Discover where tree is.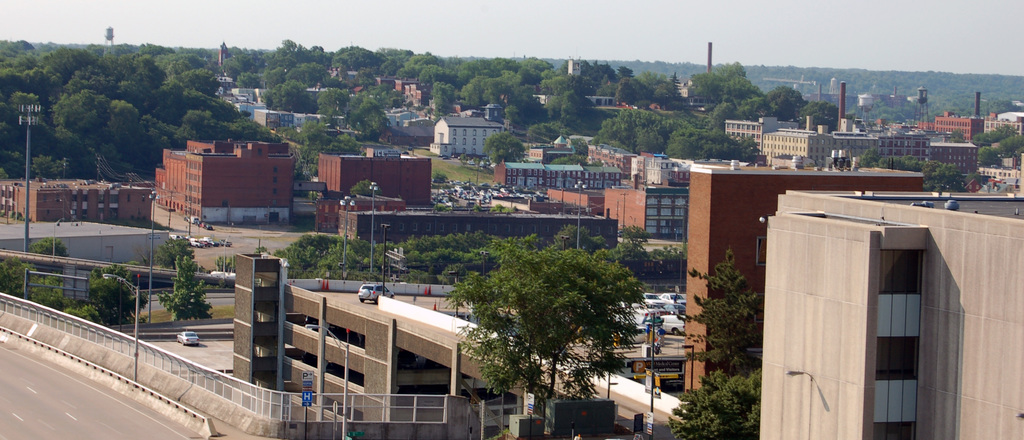
Discovered at {"left": 0, "top": 256, "right": 68, "bottom": 311}.
